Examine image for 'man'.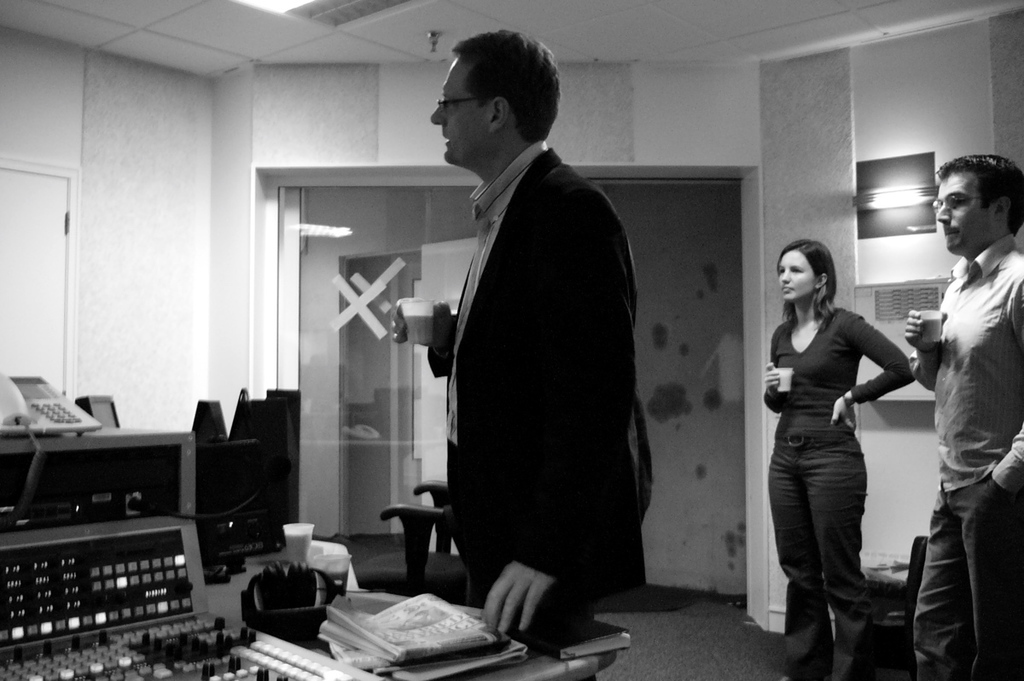
Examination result: 393,36,668,659.
